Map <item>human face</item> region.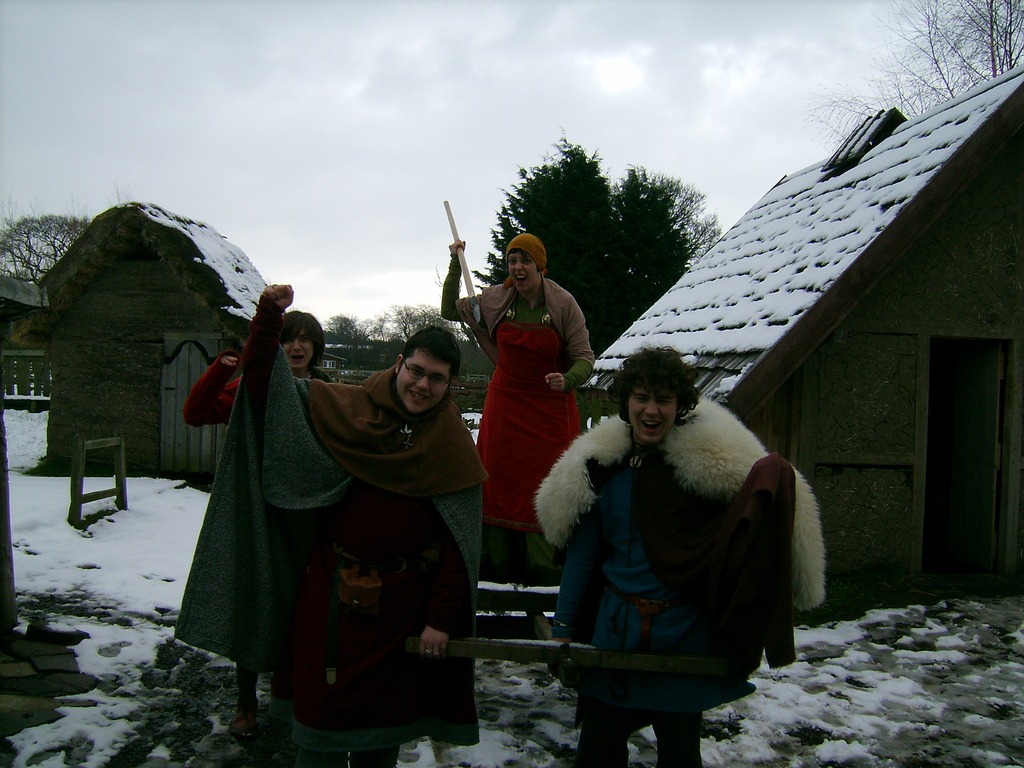
Mapped to {"left": 283, "top": 331, "right": 313, "bottom": 367}.
